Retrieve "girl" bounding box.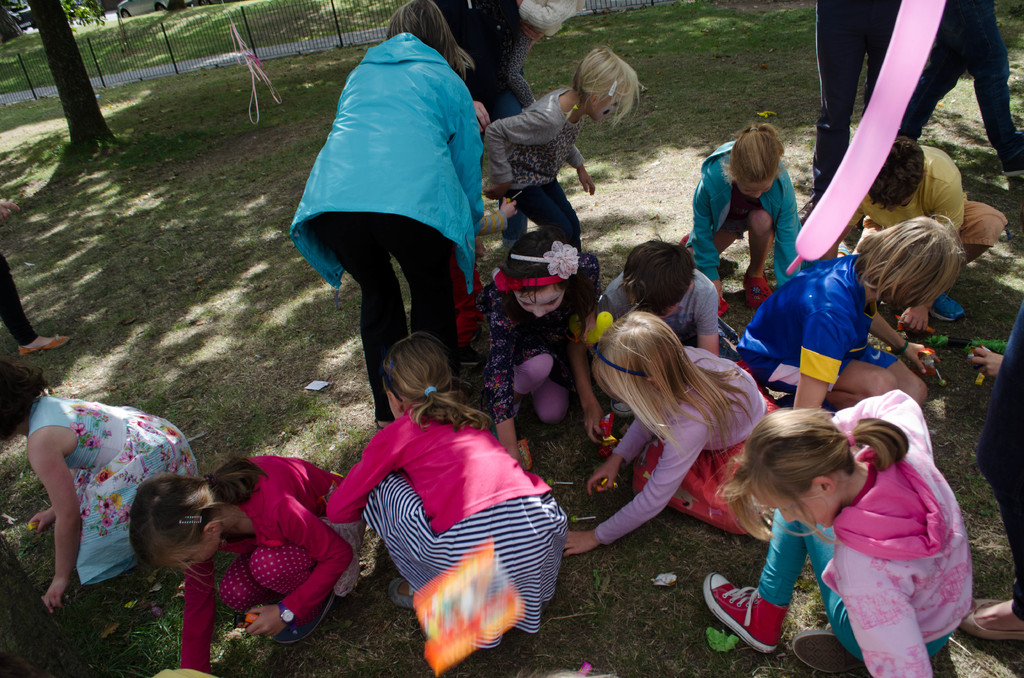
Bounding box: [737, 209, 962, 430].
